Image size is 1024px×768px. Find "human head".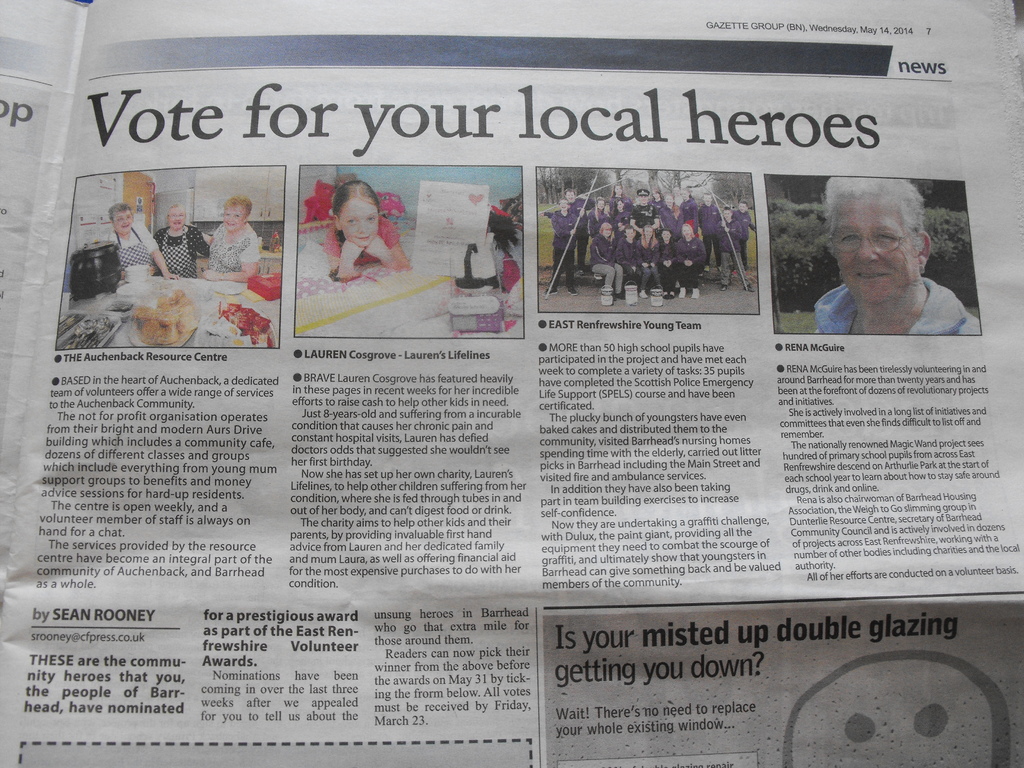
643:225:653:237.
